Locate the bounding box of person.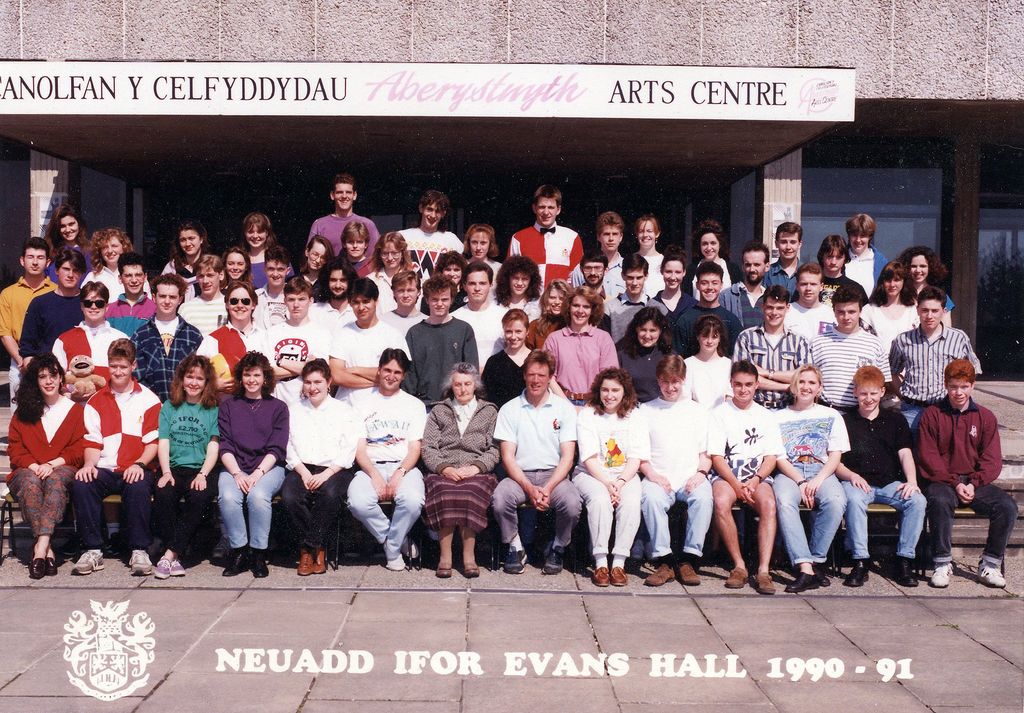
Bounding box: 283/351/355/577.
